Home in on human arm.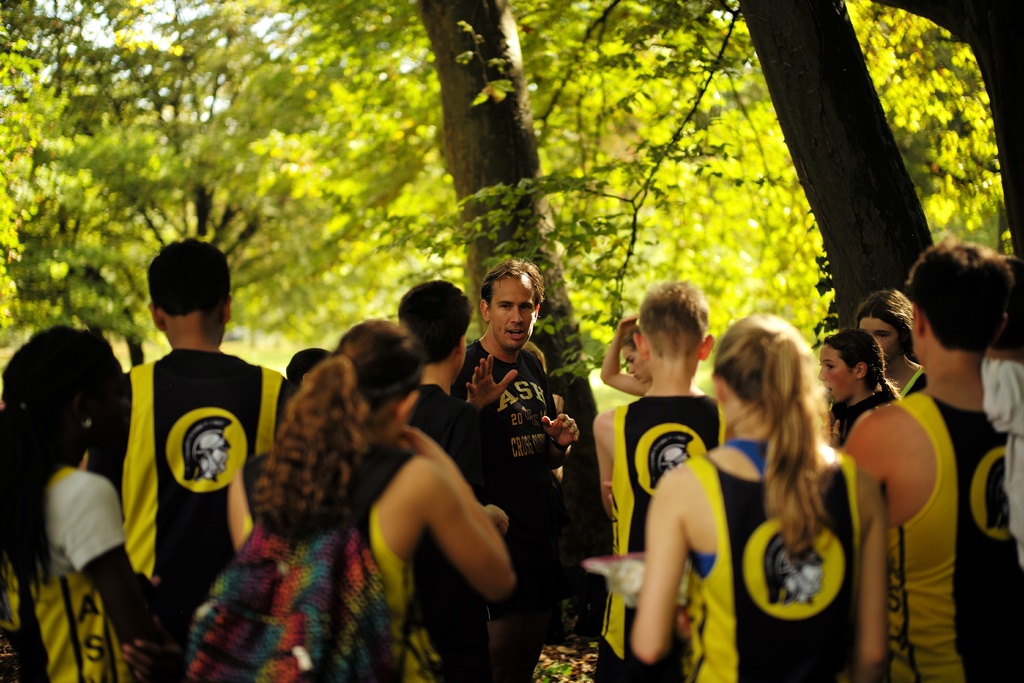
Homed in at {"left": 842, "top": 415, "right": 891, "bottom": 483}.
